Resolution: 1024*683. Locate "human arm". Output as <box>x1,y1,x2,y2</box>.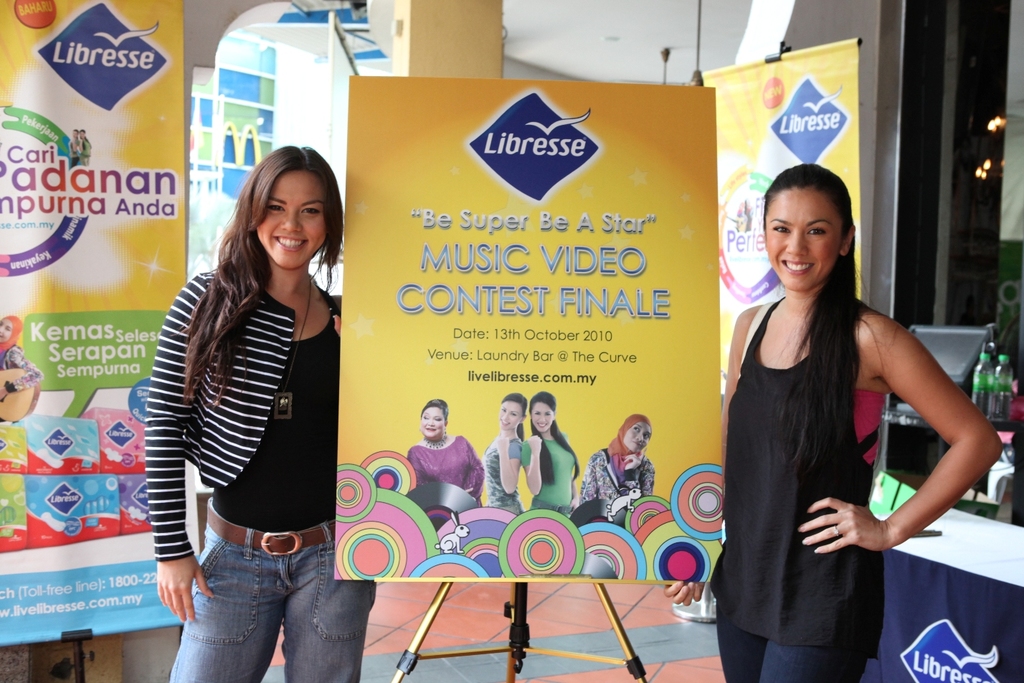
<box>404,443,429,489</box>.
